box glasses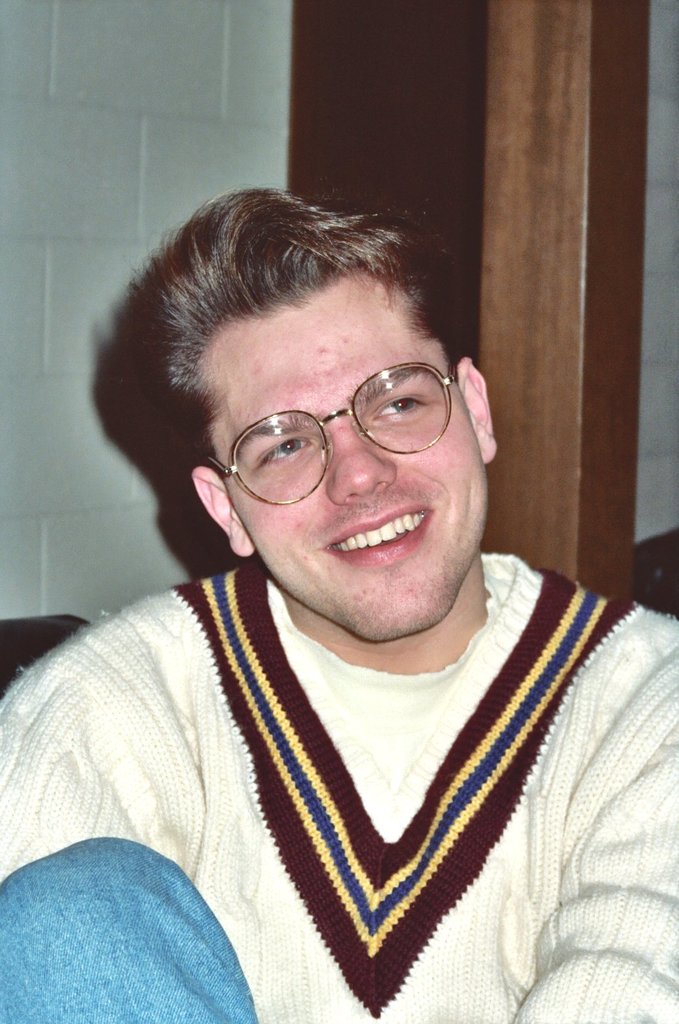
bbox(193, 370, 477, 492)
